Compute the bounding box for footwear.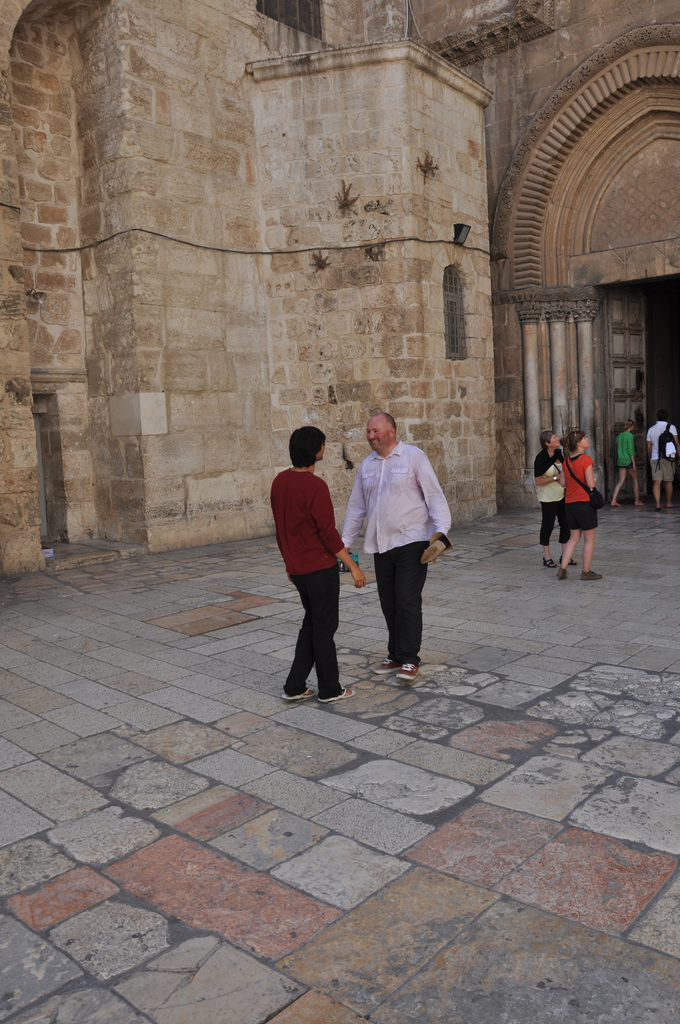
Rect(284, 685, 313, 699).
